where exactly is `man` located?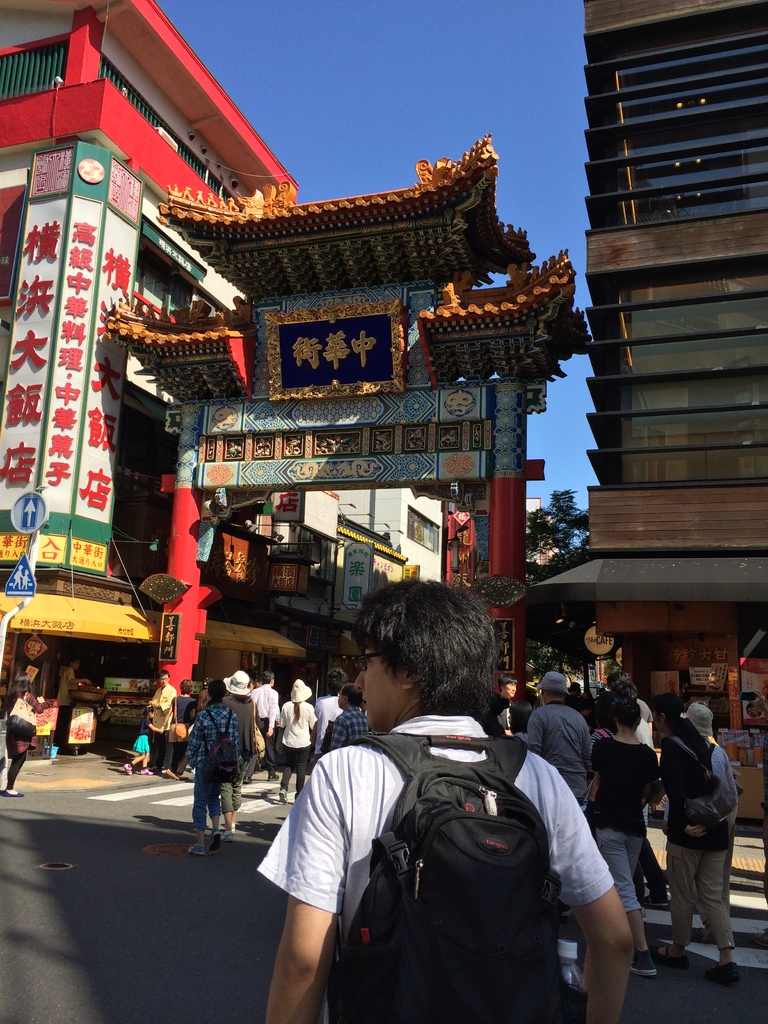
Its bounding box is box(592, 680, 674, 904).
